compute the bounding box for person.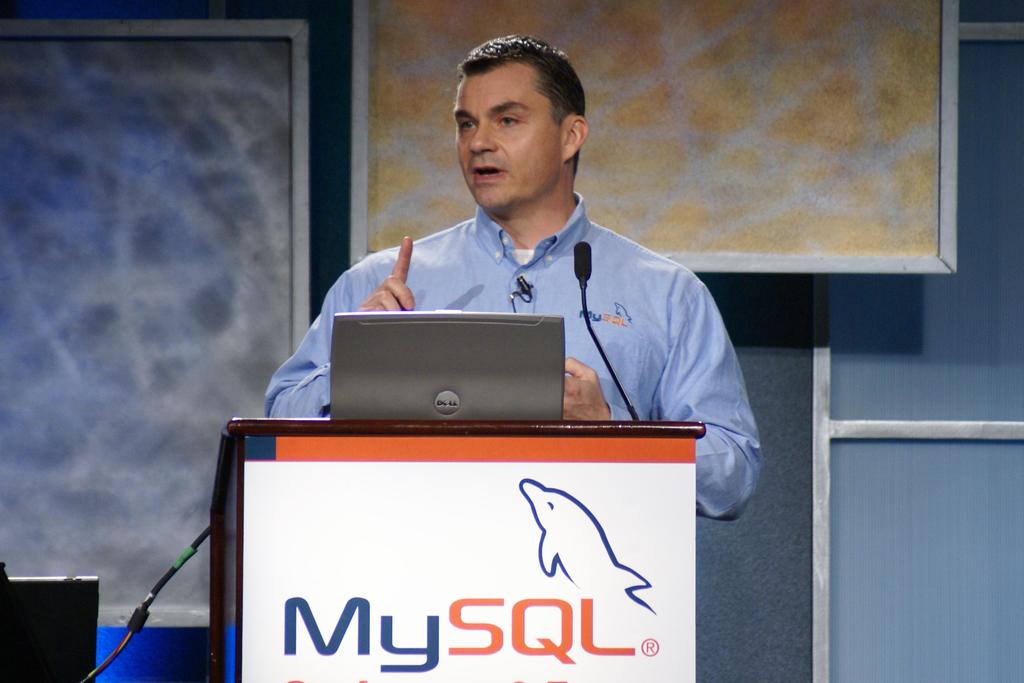
{"left": 310, "top": 57, "right": 751, "bottom": 519}.
